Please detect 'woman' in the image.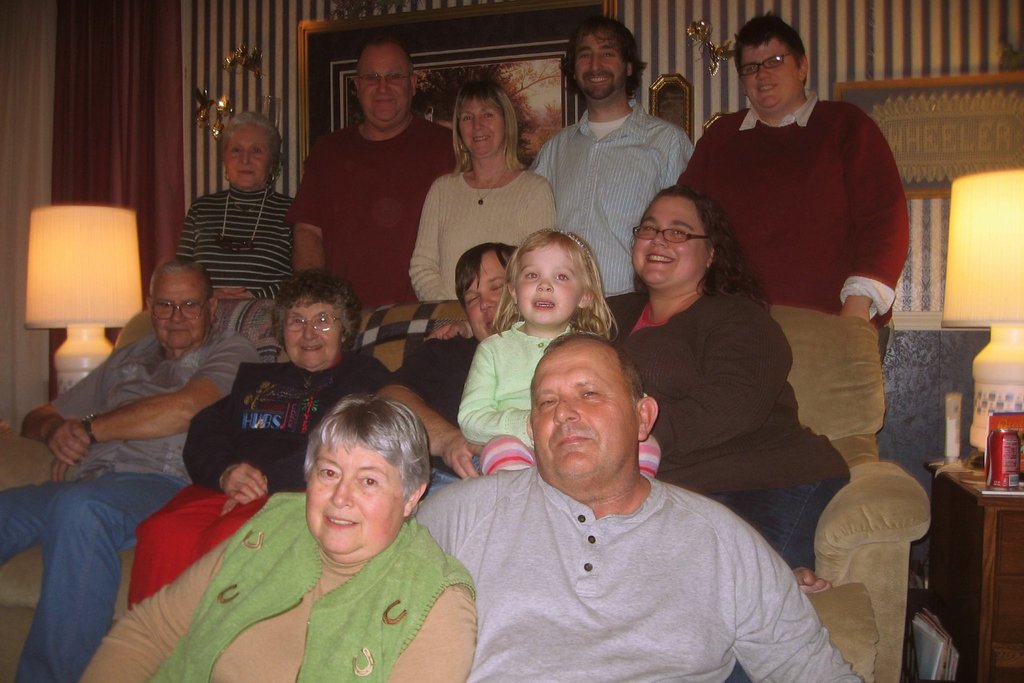
{"x1": 417, "y1": 191, "x2": 863, "y2": 593}.
